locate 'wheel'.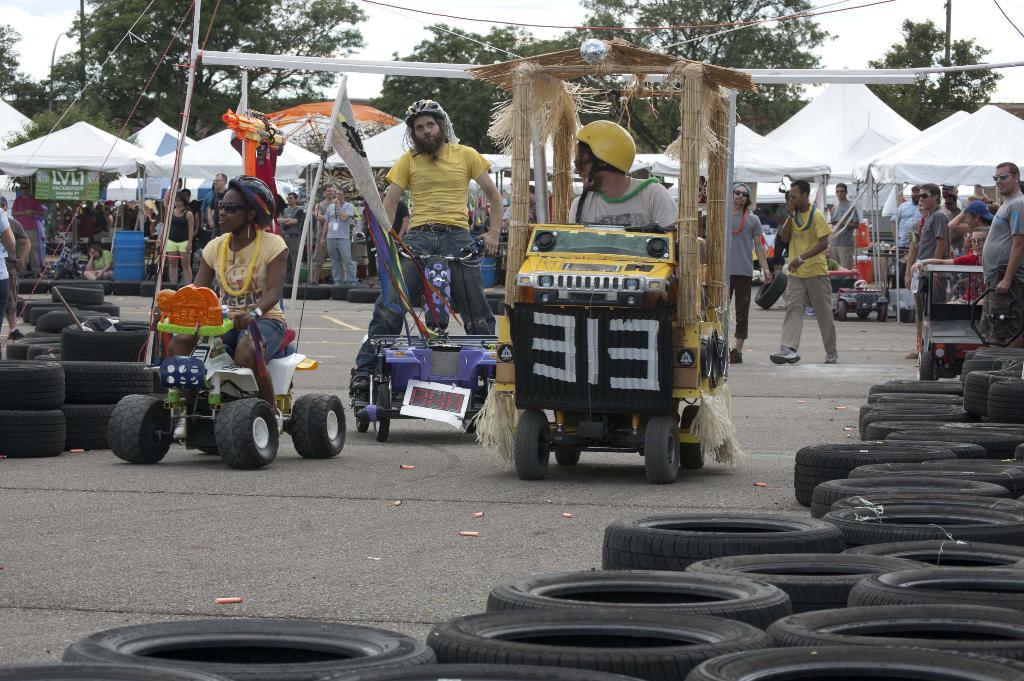
Bounding box: left=825, top=506, right=1023, bottom=546.
